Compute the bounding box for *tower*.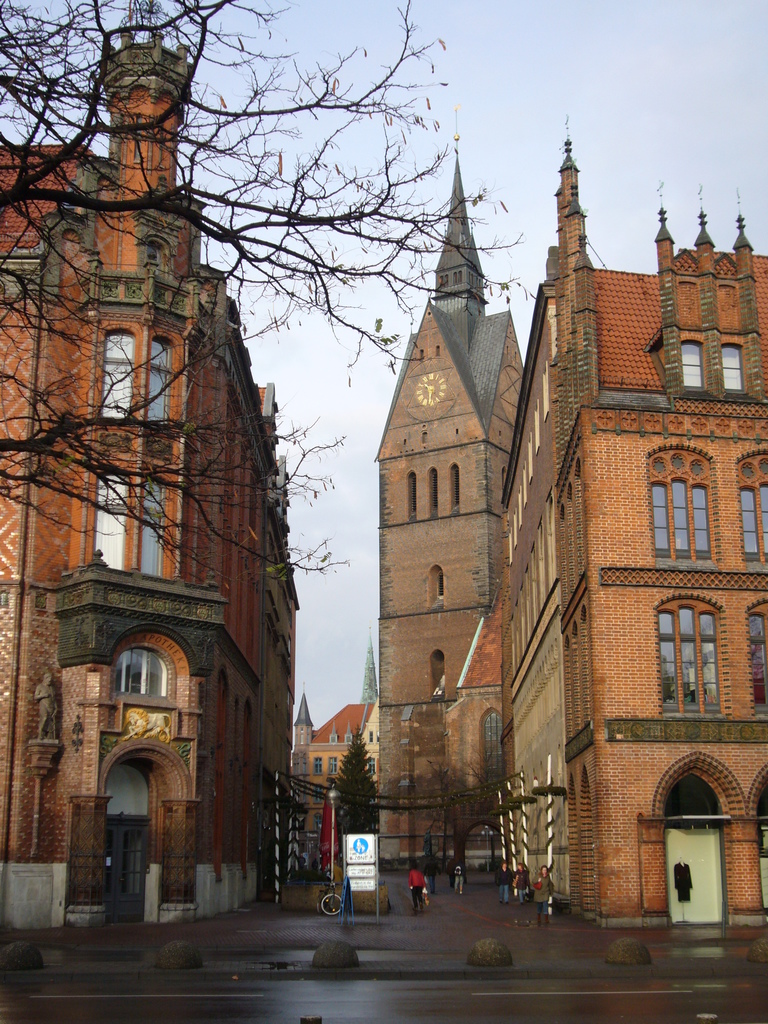
region(0, 10, 289, 939).
